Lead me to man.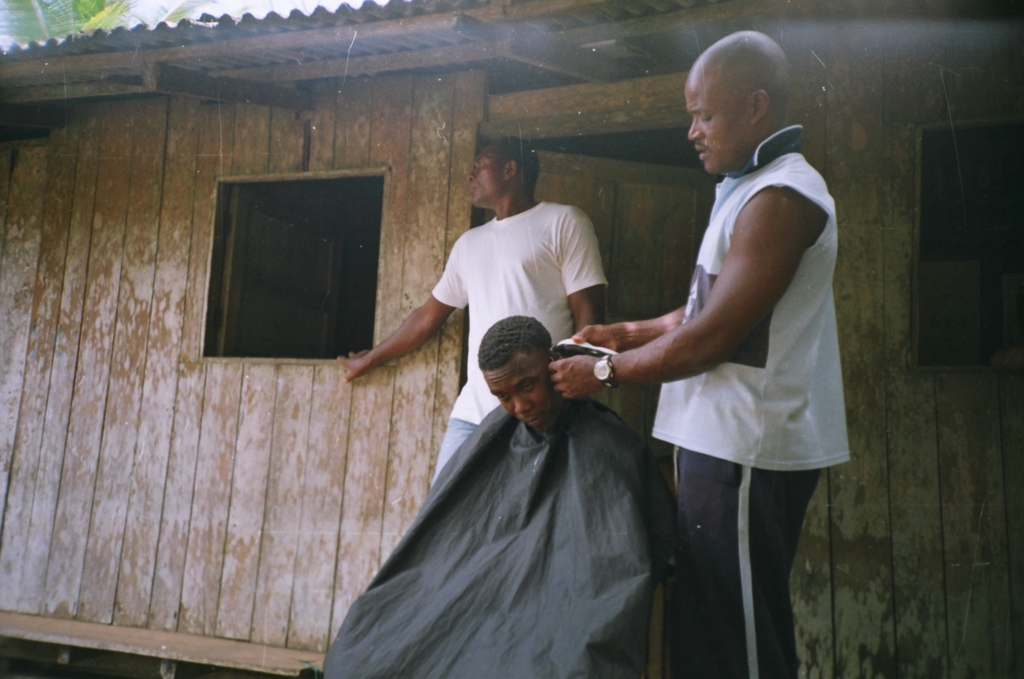
Lead to BBox(335, 138, 612, 486).
